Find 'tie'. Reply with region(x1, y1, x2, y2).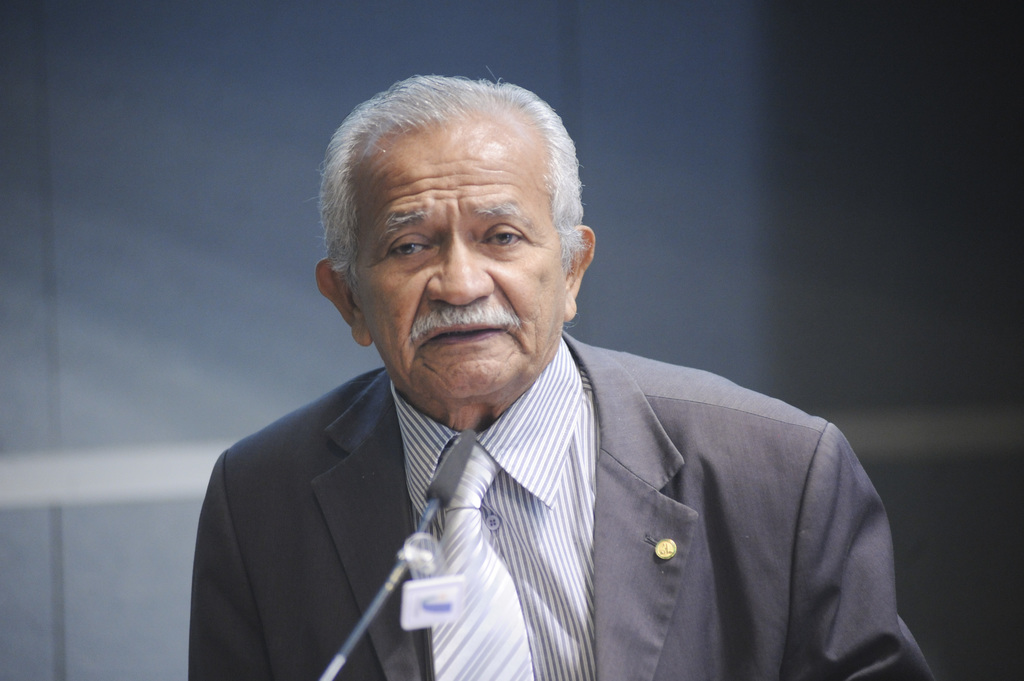
region(414, 437, 534, 680).
